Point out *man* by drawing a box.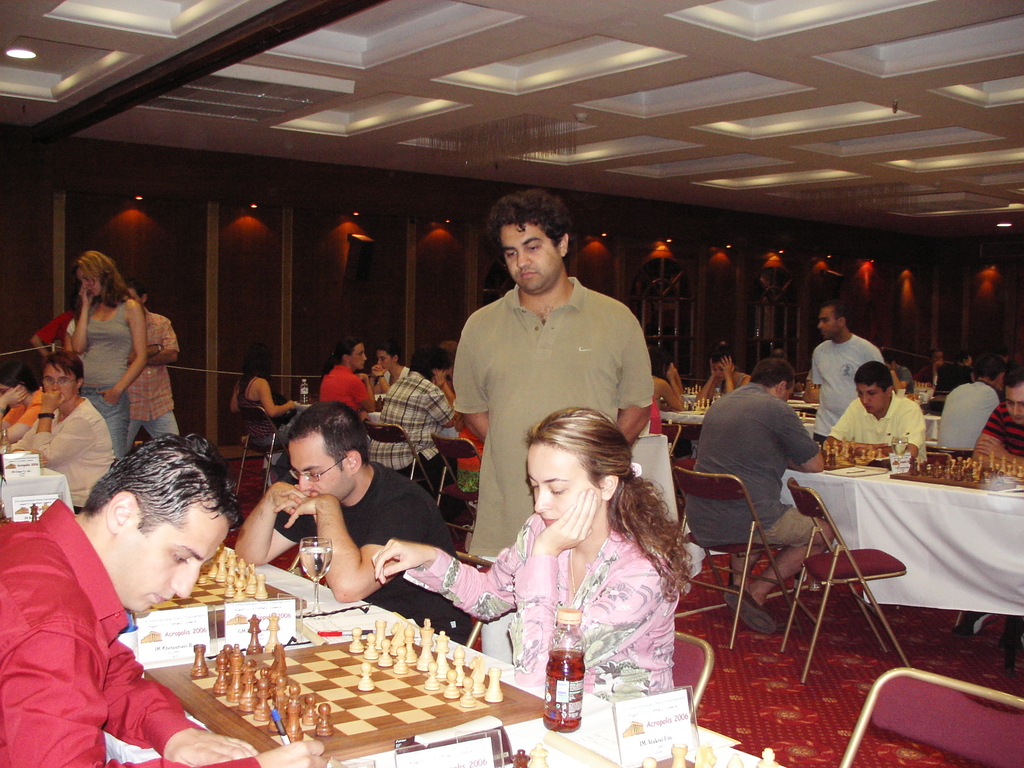
box=[315, 335, 381, 430].
